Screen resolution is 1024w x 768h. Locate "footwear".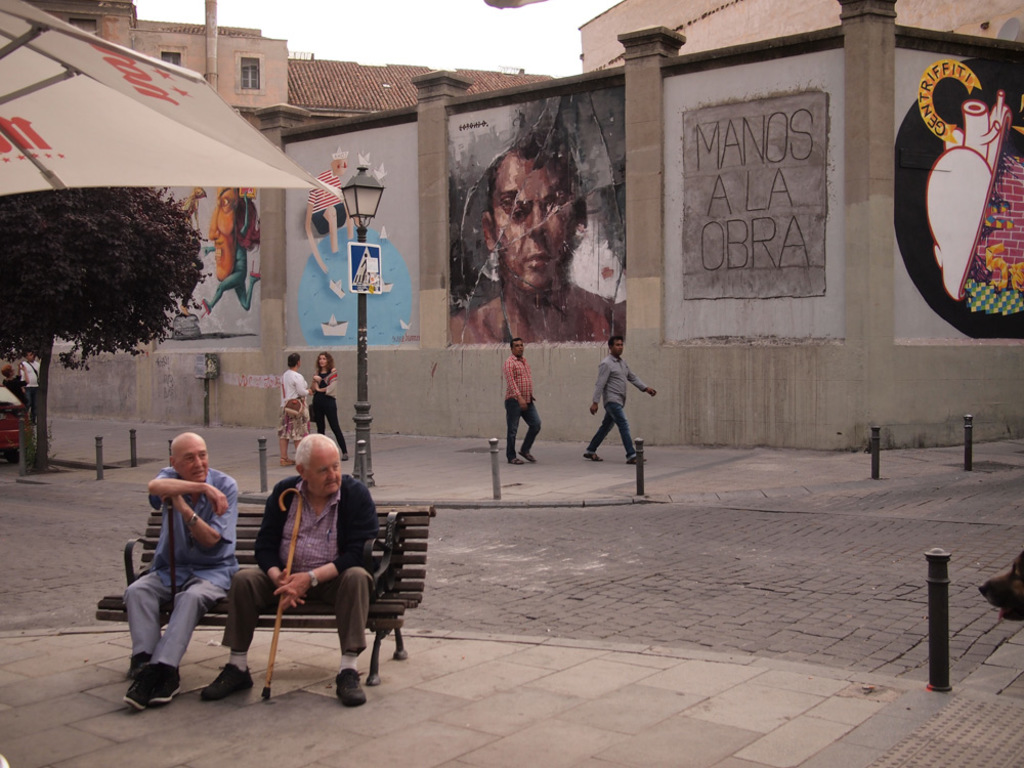
pyautogui.locateOnScreen(509, 457, 521, 464).
